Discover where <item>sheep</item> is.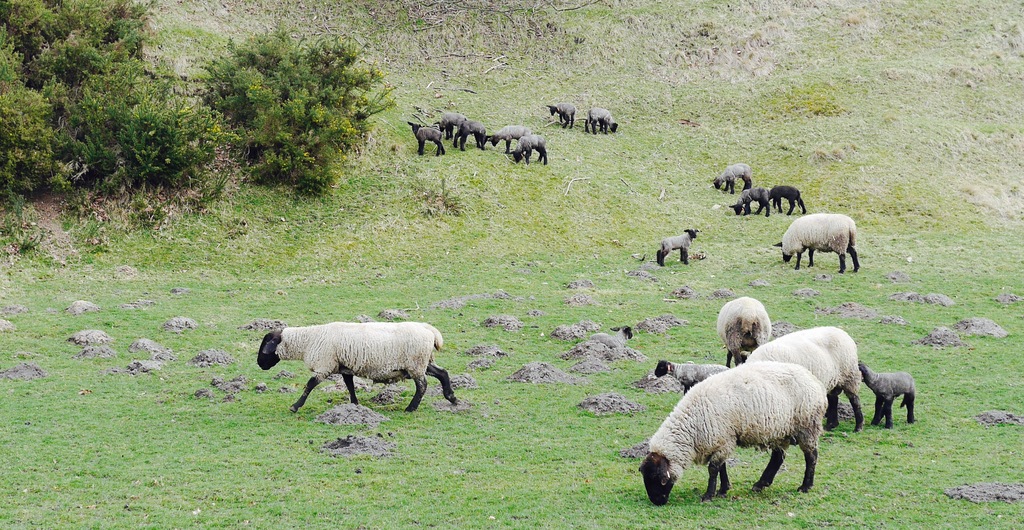
Discovered at rect(655, 228, 696, 265).
